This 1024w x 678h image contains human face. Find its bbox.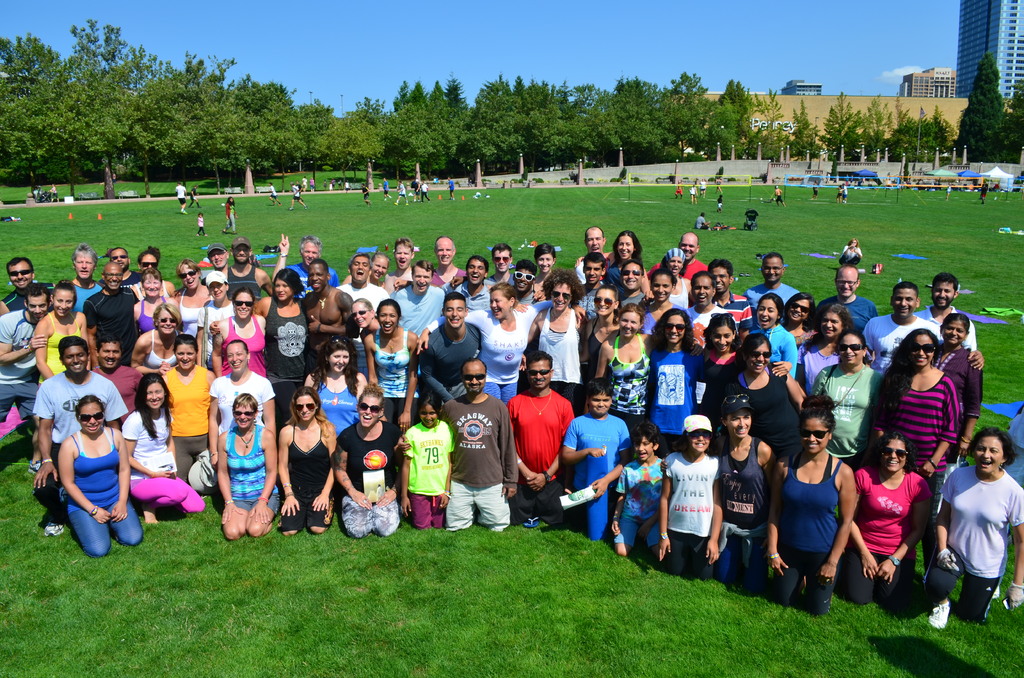
bbox=[371, 254, 388, 279].
